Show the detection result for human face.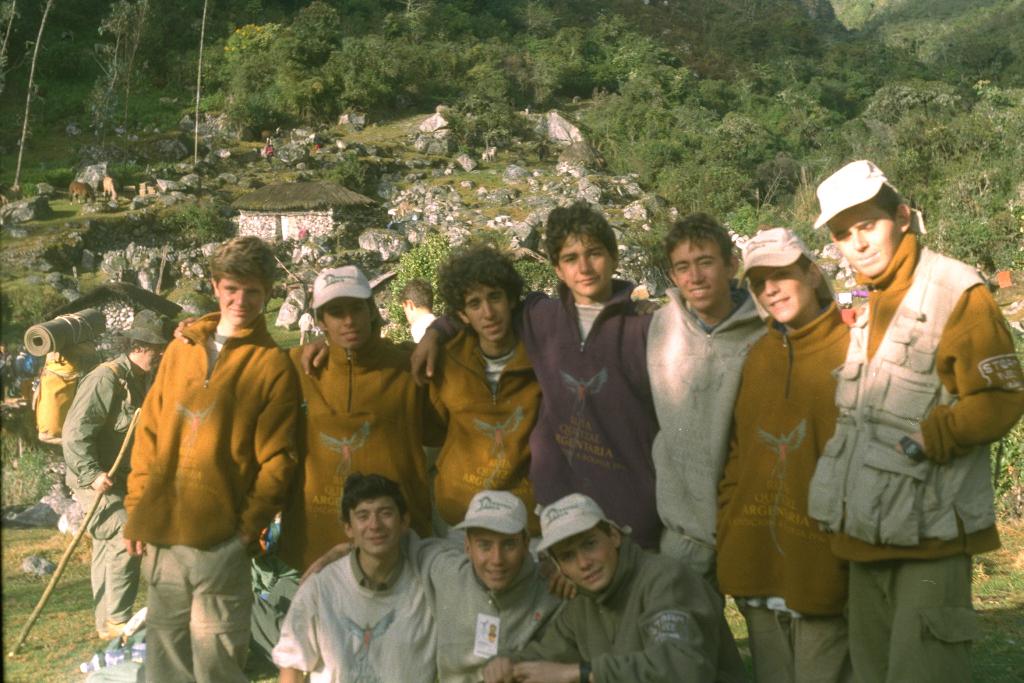
(left=218, top=277, right=266, bottom=326).
